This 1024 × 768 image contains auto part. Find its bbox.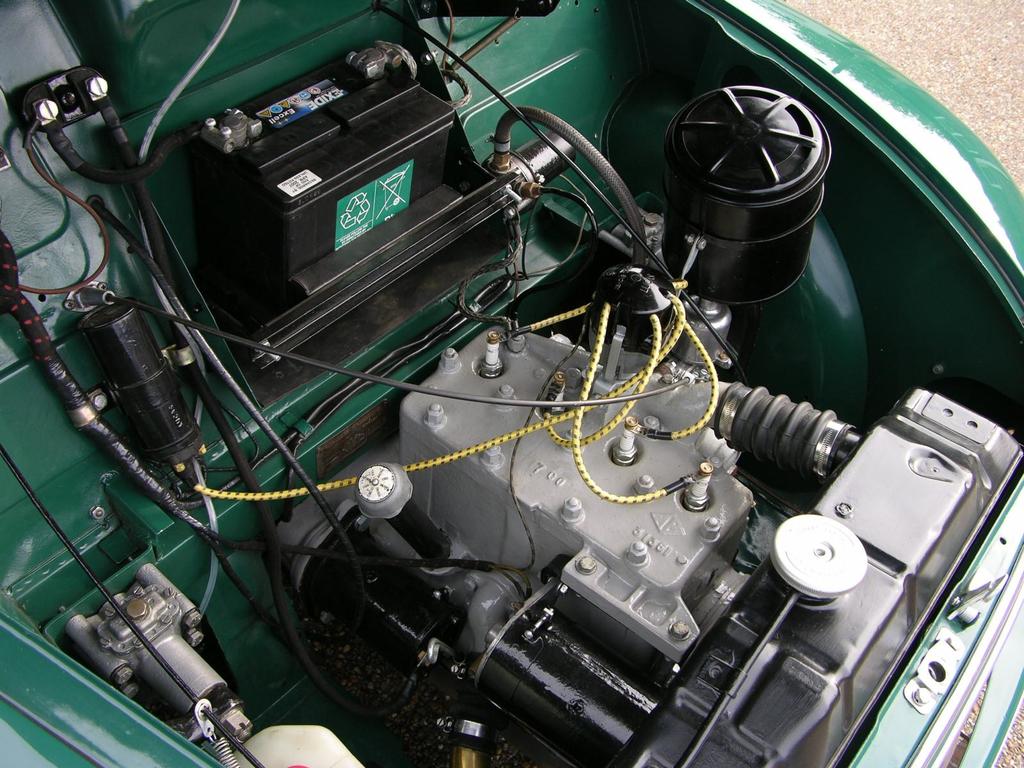
0 224 339 613.
